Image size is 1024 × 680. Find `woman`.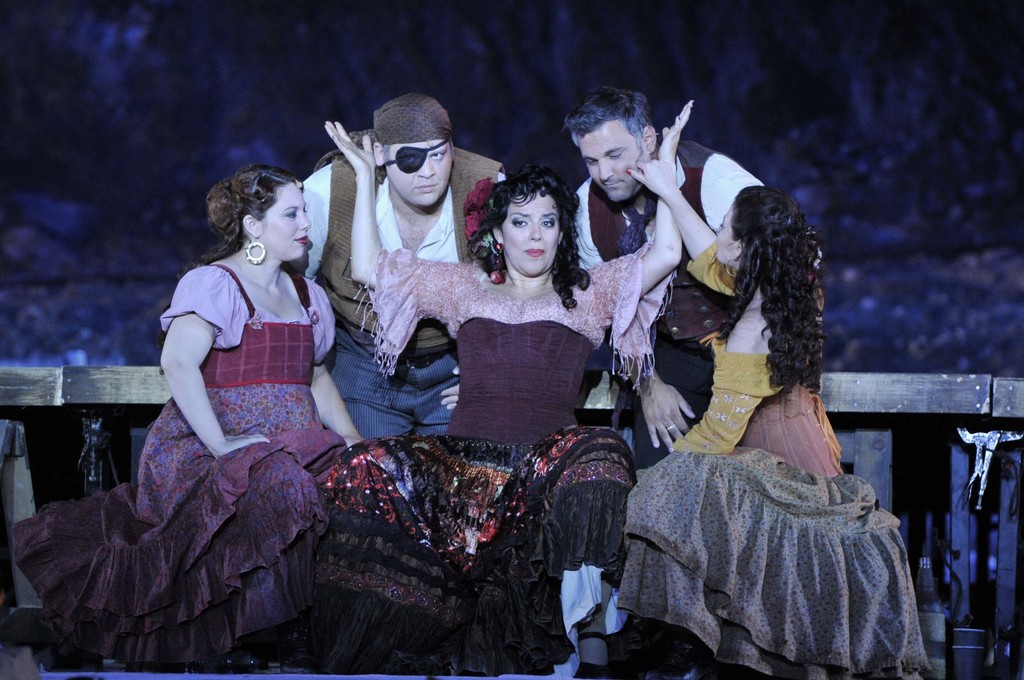
(323,101,696,679).
